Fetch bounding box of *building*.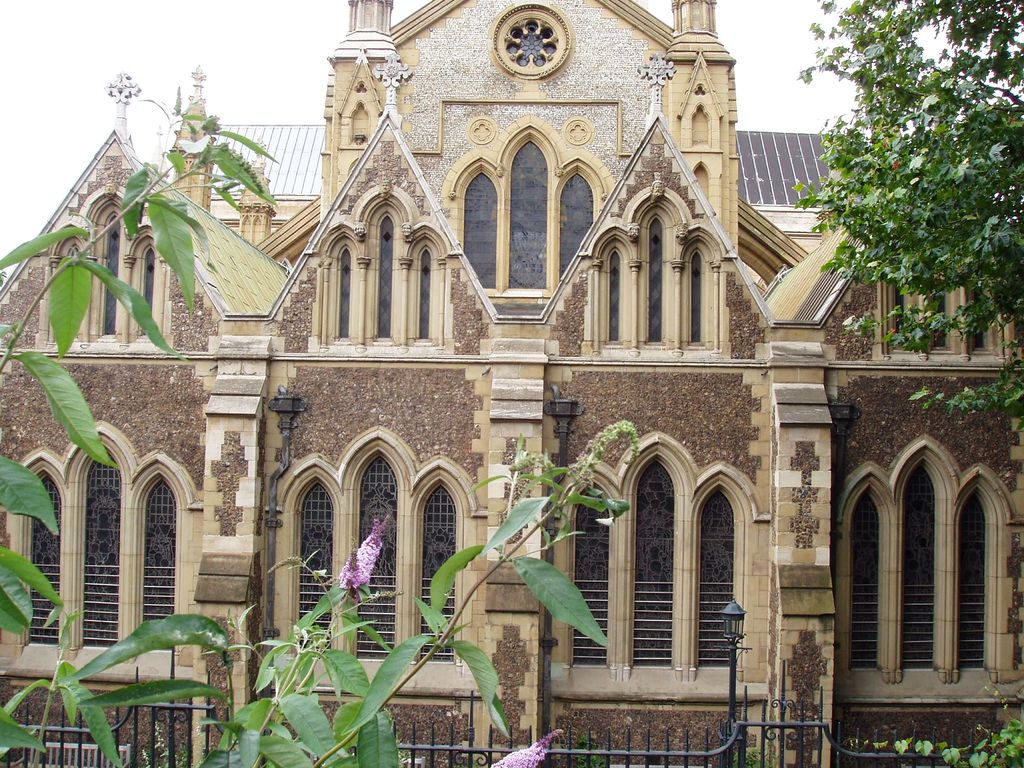
Bbox: (0, 0, 1023, 767).
